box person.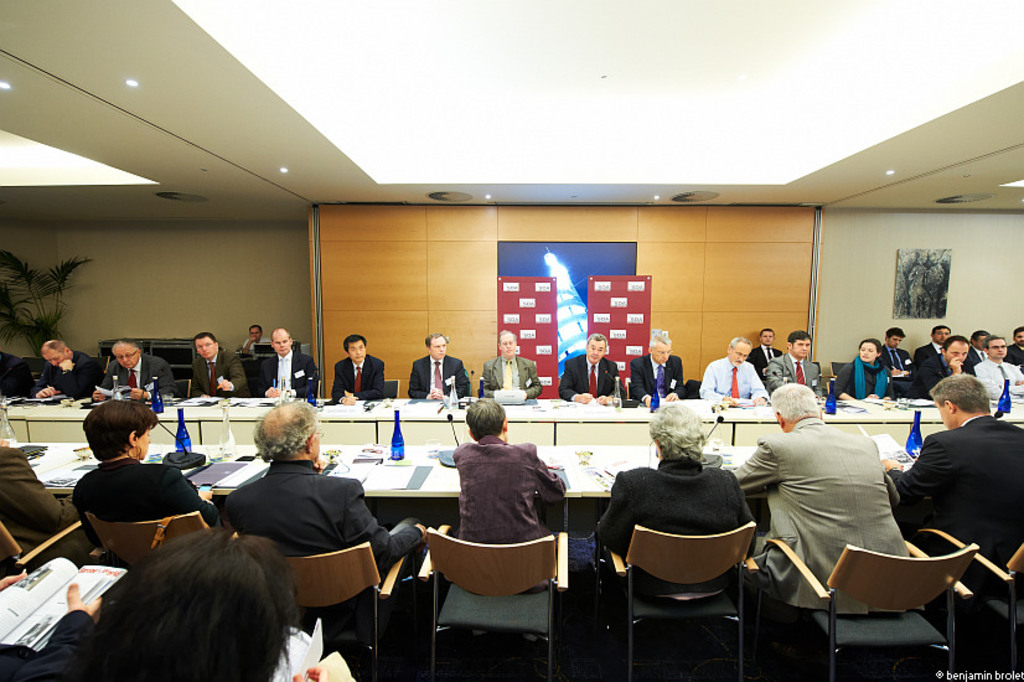
(1004, 326, 1023, 367).
